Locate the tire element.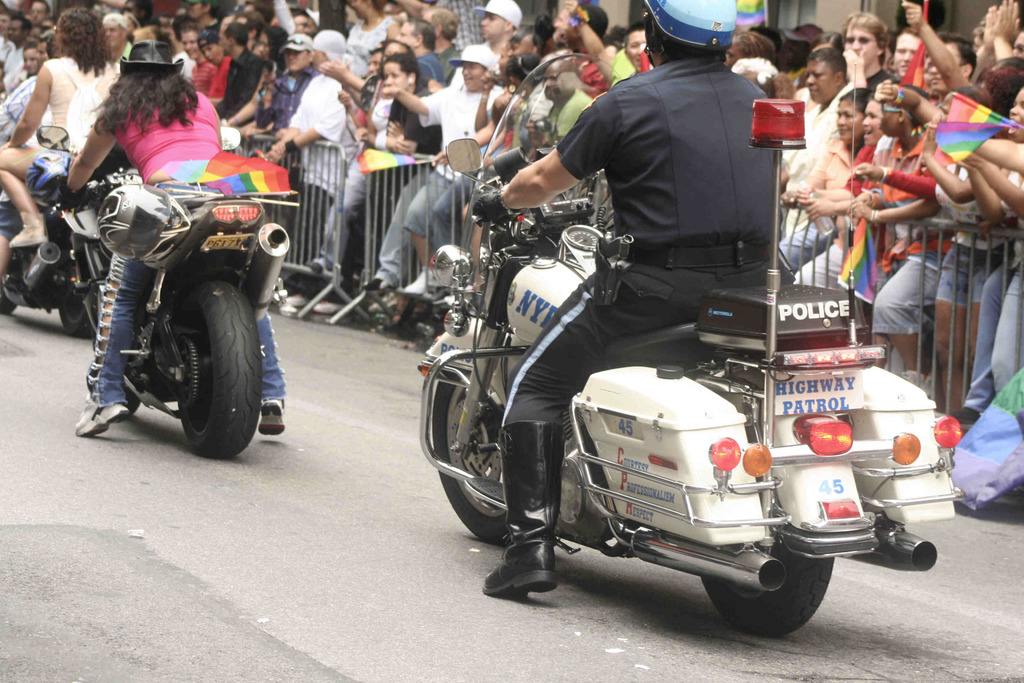
Element bbox: <region>429, 374, 547, 554</region>.
